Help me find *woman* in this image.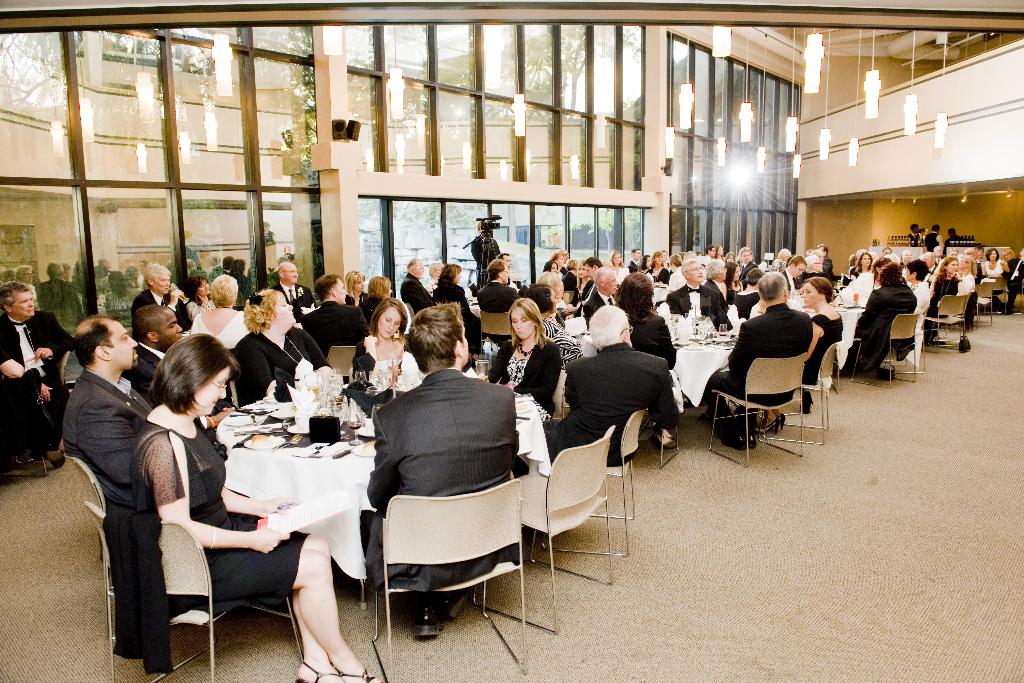
Found it: x1=354 y1=296 x2=421 y2=385.
